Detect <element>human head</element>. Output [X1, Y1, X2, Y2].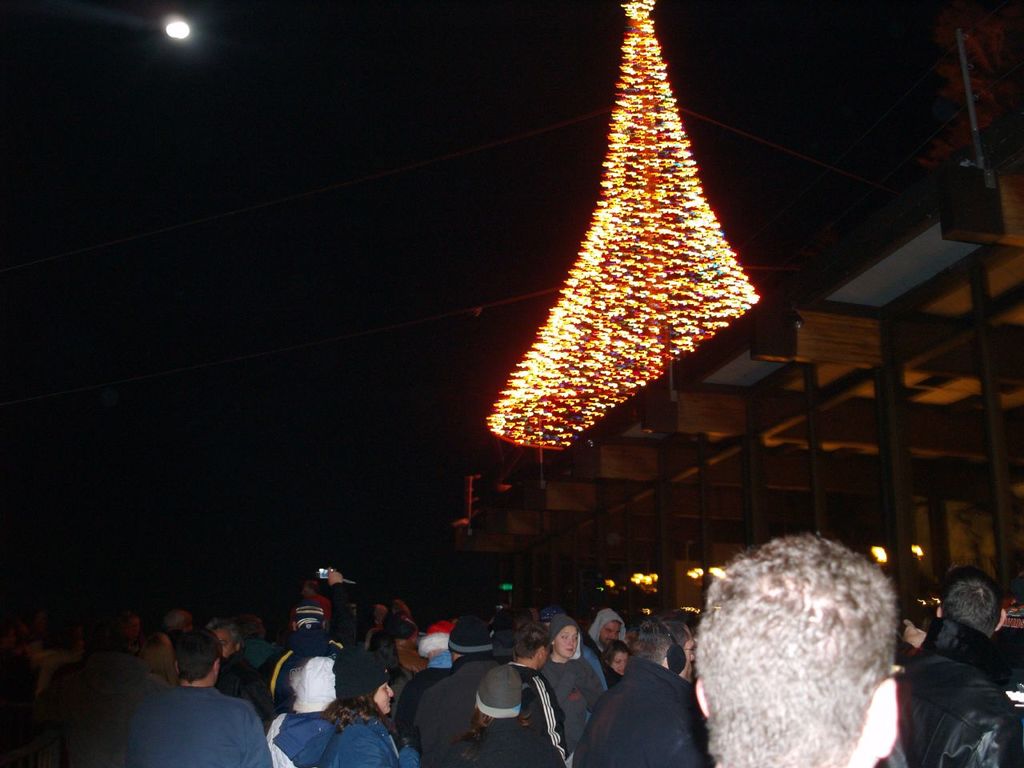
[237, 611, 263, 639].
